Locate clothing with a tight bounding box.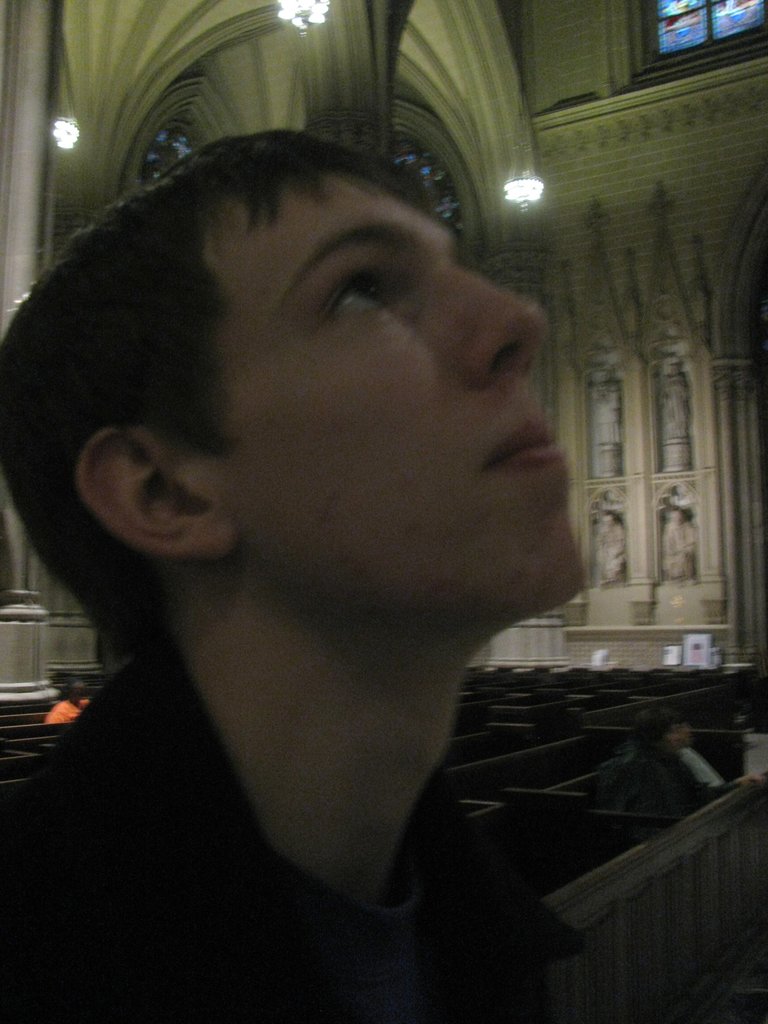
609:745:740:822.
